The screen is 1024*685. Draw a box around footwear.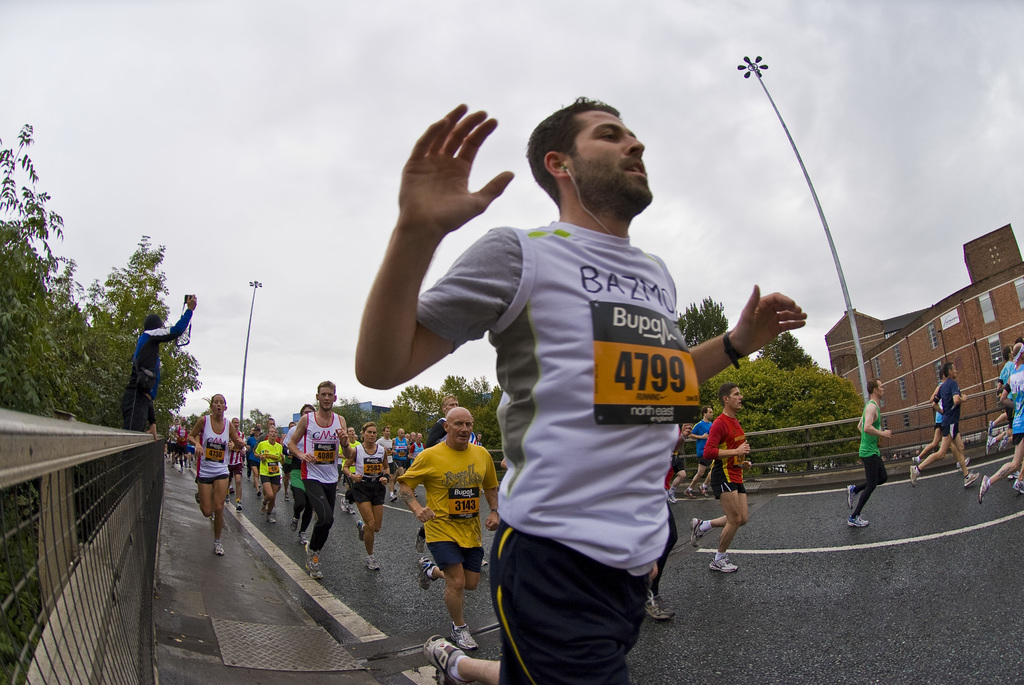
[x1=340, y1=496, x2=357, y2=516].
